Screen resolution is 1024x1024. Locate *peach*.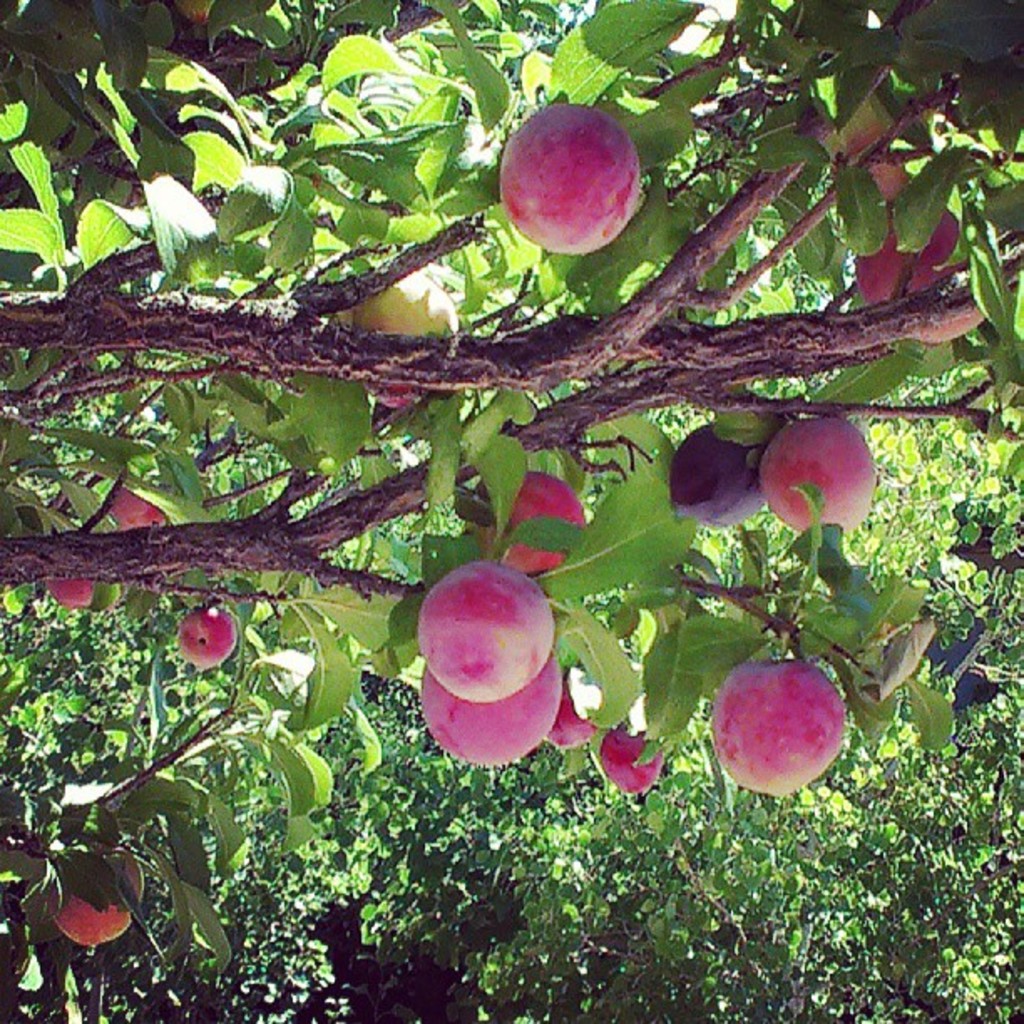
bbox=[55, 853, 139, 945].
